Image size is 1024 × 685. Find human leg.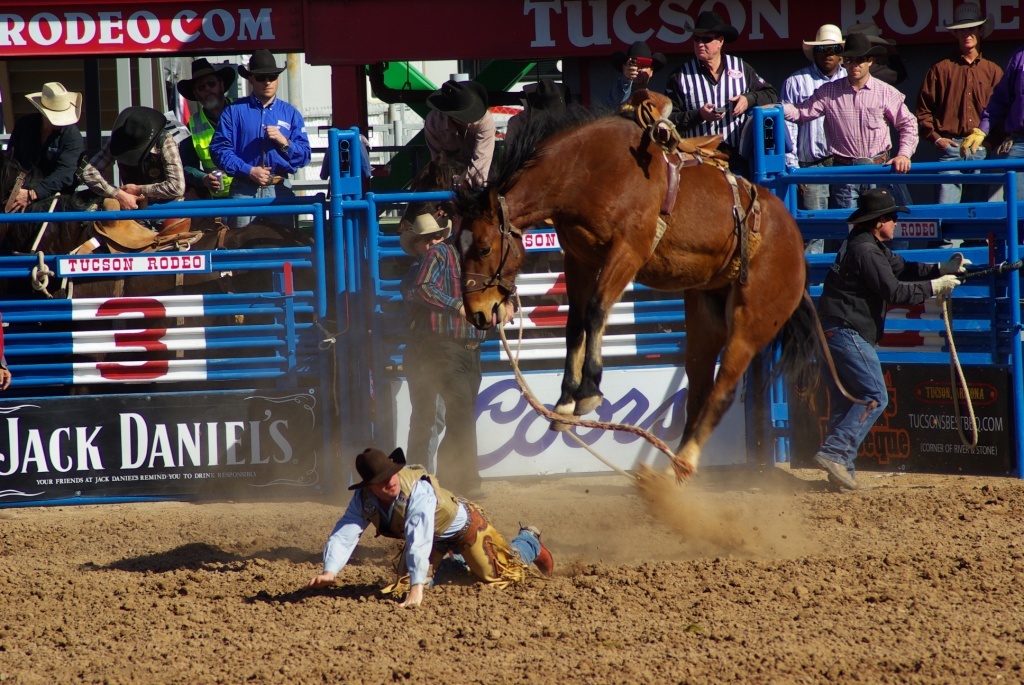
[x1=465, y1=514, x2=562, y2=581].
